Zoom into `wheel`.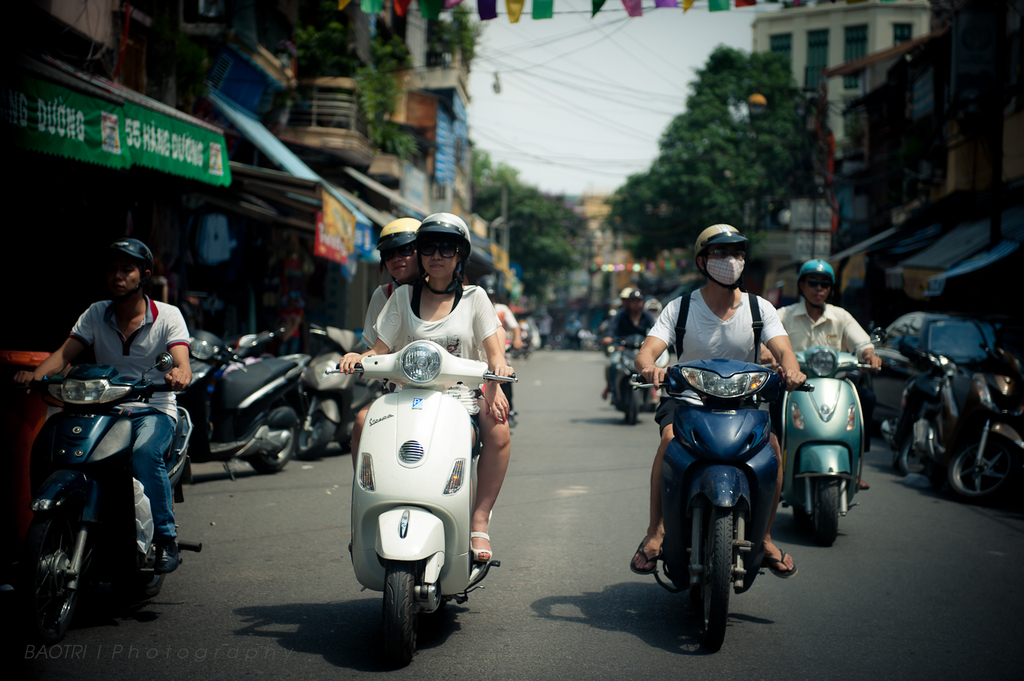
Zoom target: 945/442/1019/500.
